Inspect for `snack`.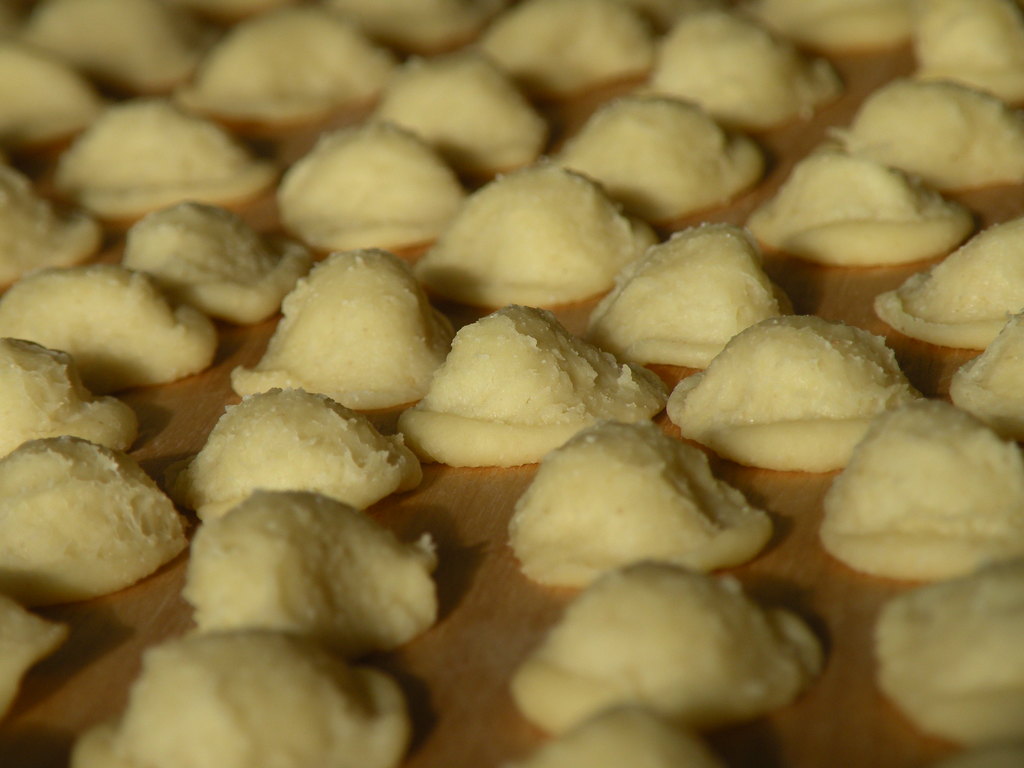
Inspection: {"left": 52, "top": 87, "right": 277, "bottom": 192}.
